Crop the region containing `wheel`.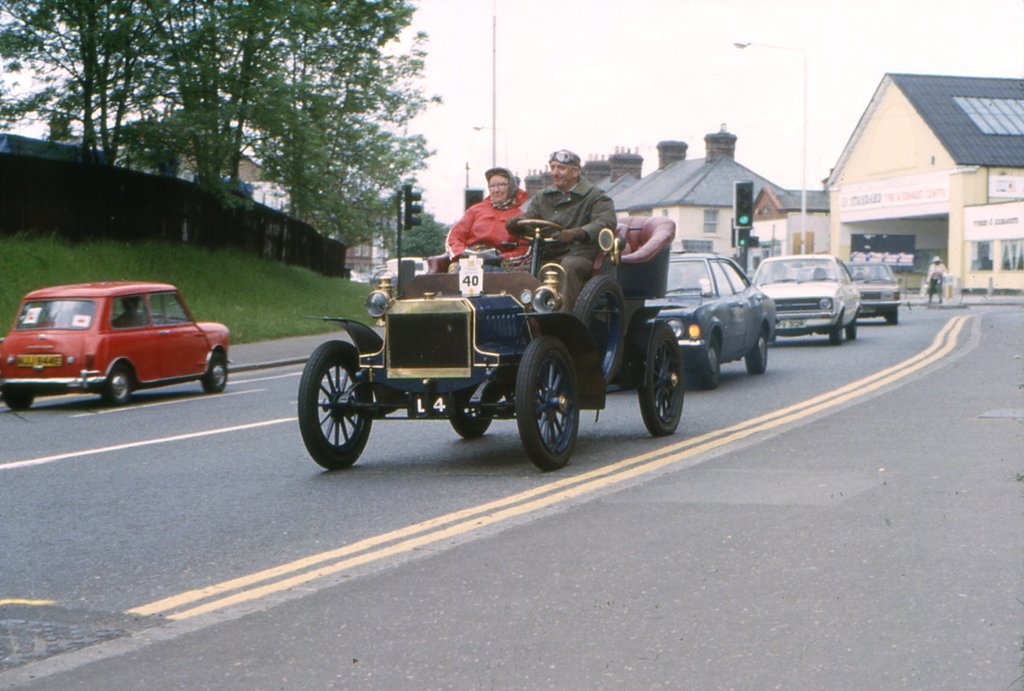
Crop region: 847, 319, 858, 341.
